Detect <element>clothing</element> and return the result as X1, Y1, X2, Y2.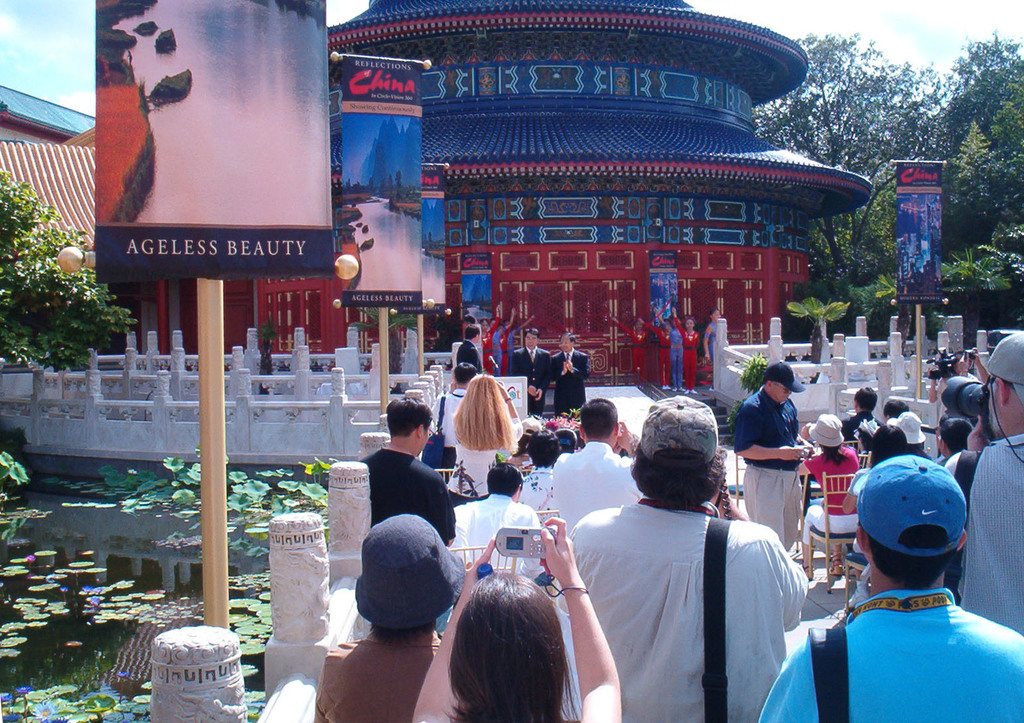
505, 348, 555, 418.
